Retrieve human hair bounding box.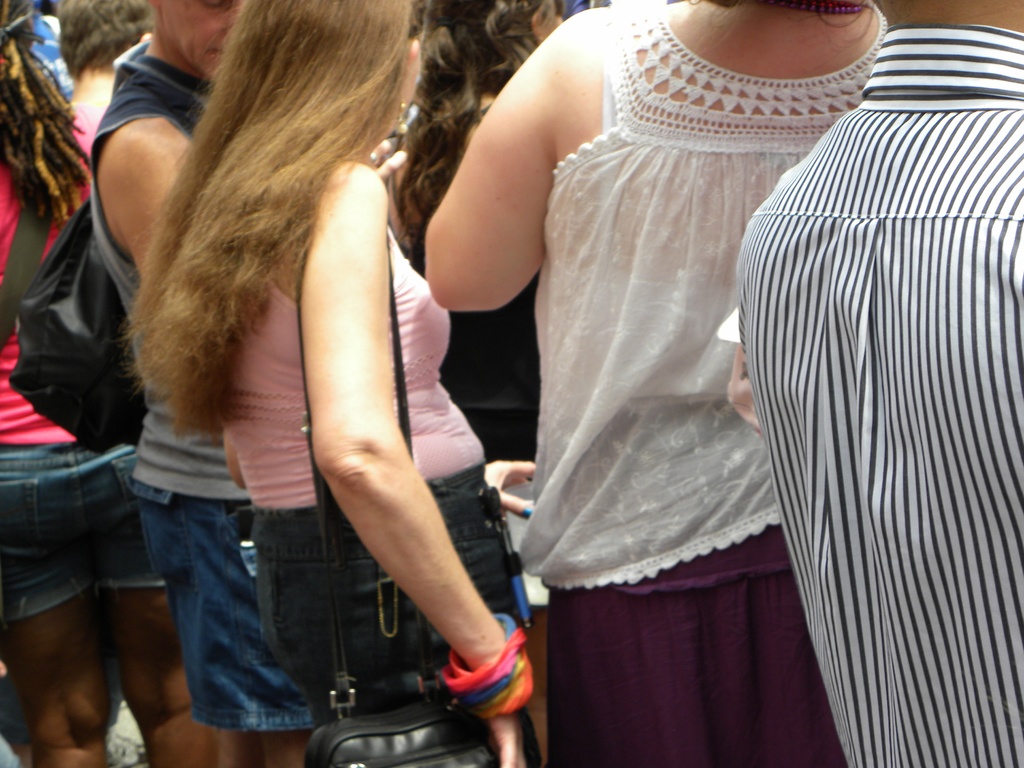
Bounding box: box=[0, 0, 93, 226].
